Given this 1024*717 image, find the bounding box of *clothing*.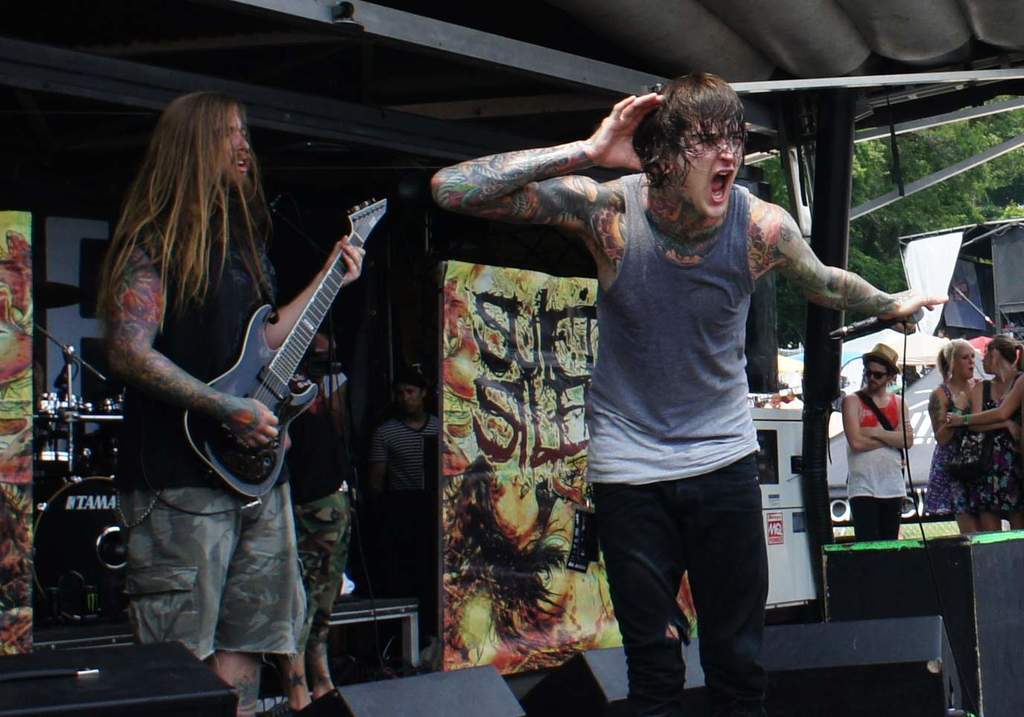
[x1=367, y1=416, x2=441, y2=643].
